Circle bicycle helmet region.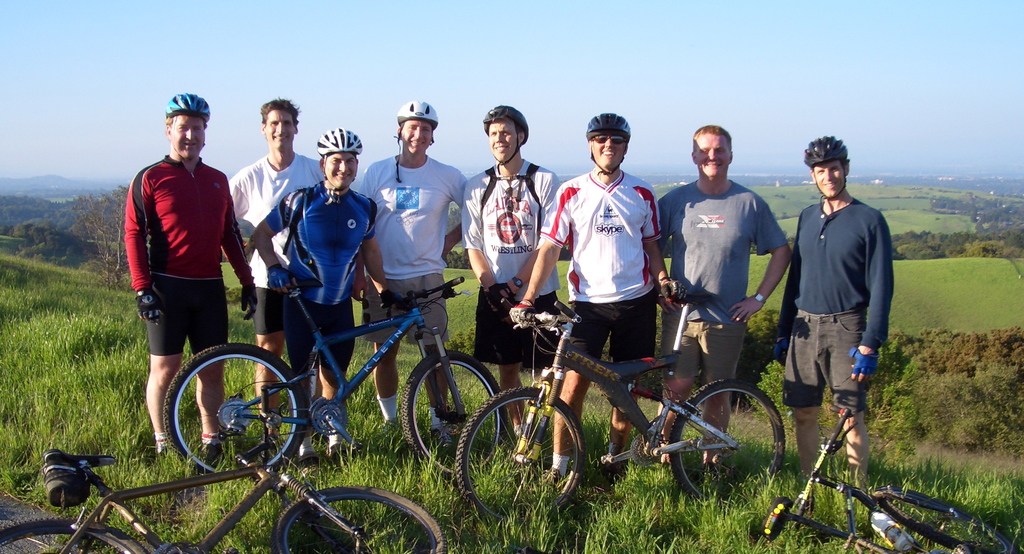
Region: box=[582, 113, 632, 141].
